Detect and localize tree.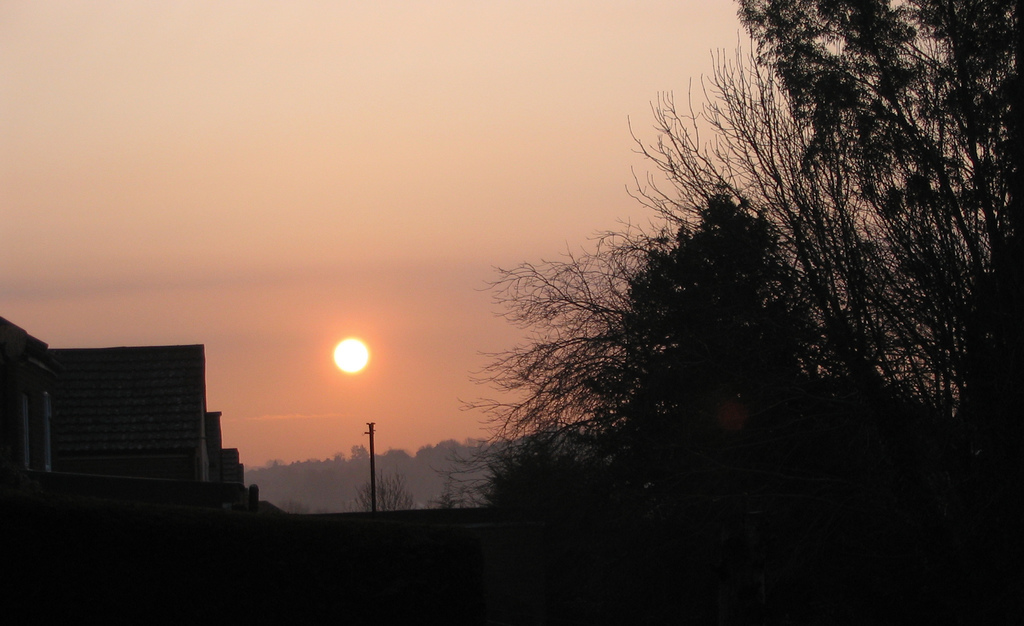
Localized at (479,255,634,534).
